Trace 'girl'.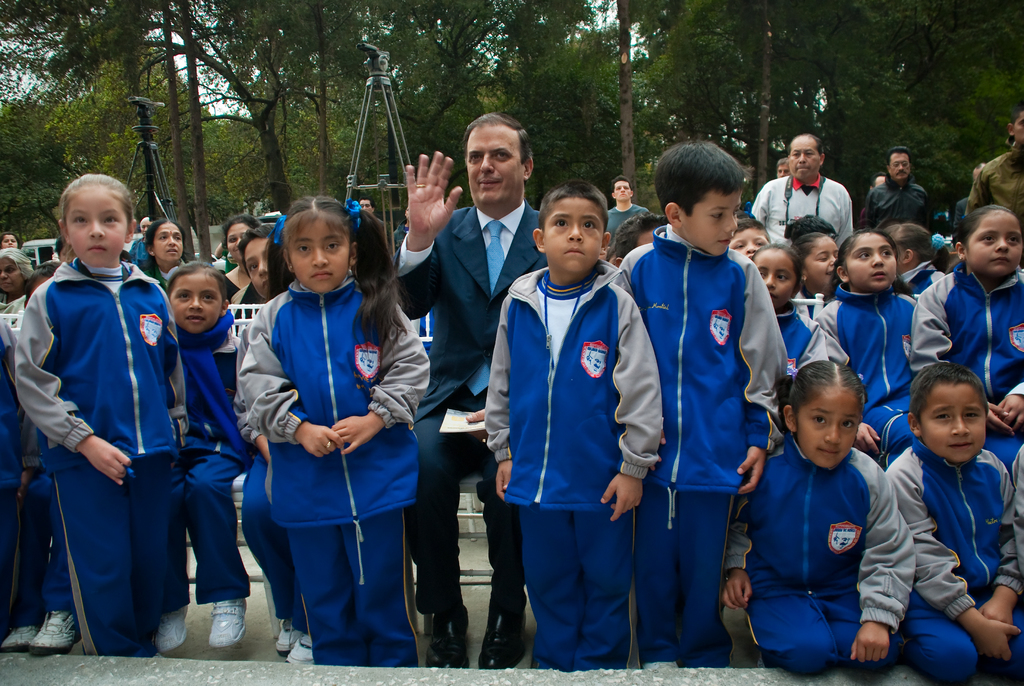
Traced to rect(237, 197, 431, 668).
